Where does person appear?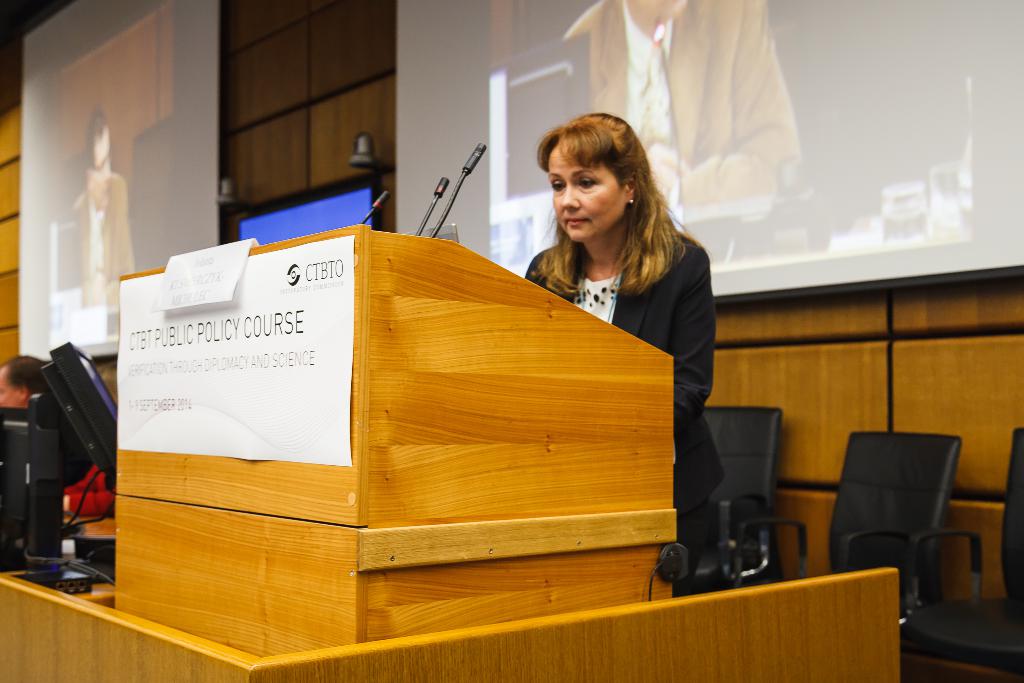
Appears at {"left": 502, "top": 110, "right": 742, "bottom": 554}.
